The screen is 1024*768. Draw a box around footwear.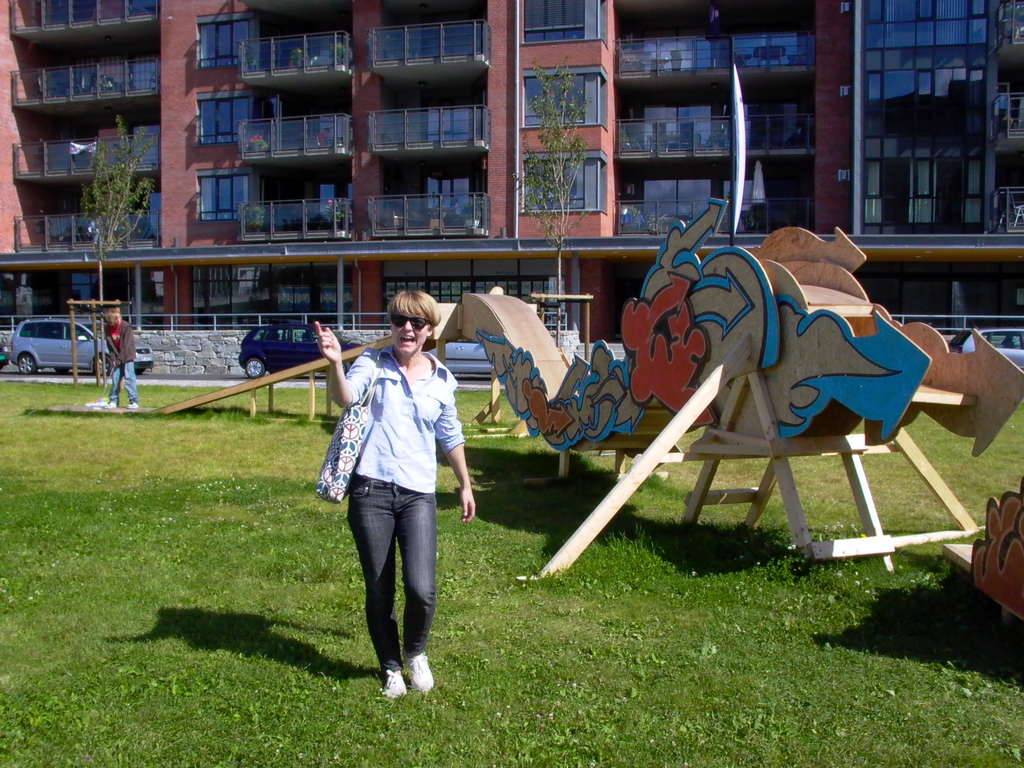
bbox=(122, 401, 140, 408).
